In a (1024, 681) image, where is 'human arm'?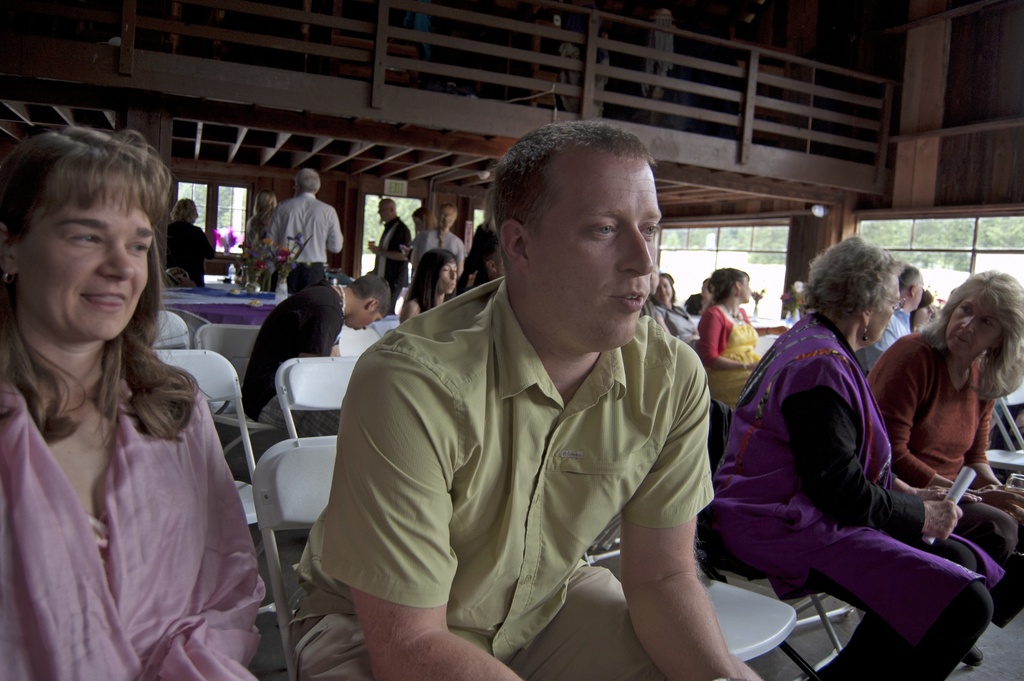
x1=370, y1=230, x2=416, y2=258.
